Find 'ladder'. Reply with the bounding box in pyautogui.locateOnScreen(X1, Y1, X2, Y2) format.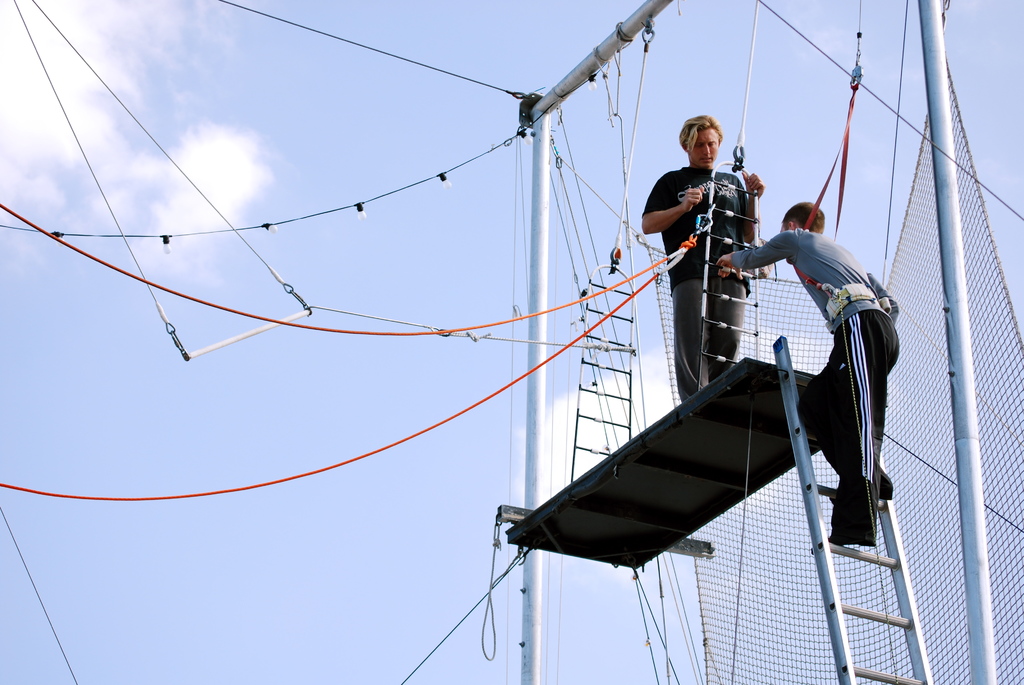
pyautogui.locateOnScreen(764, 331, 938, 683).
